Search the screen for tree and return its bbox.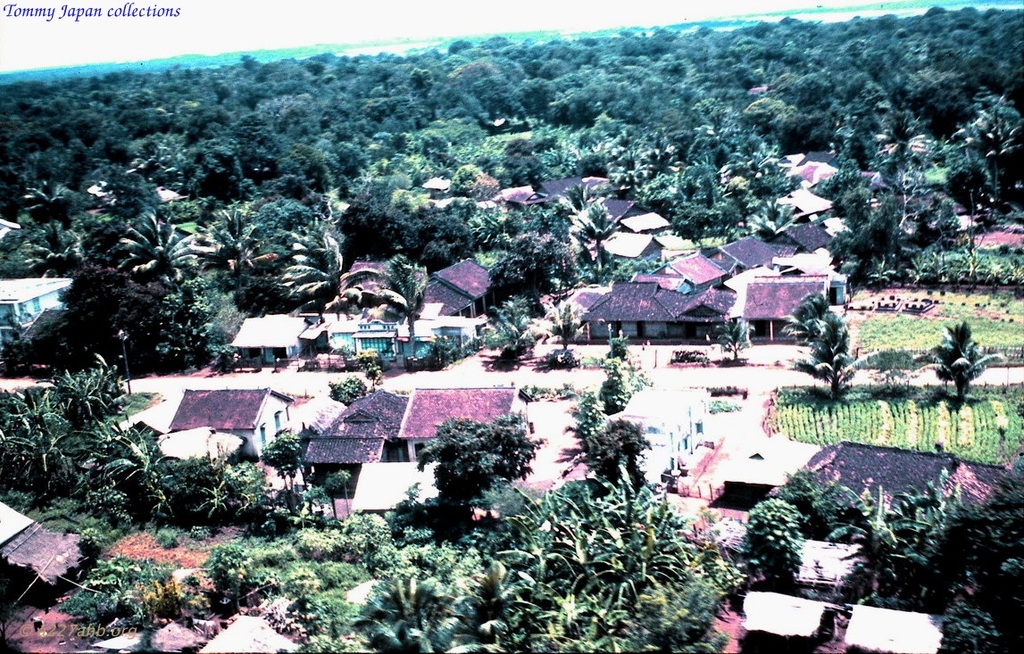
Found: 198,194,283,269.
